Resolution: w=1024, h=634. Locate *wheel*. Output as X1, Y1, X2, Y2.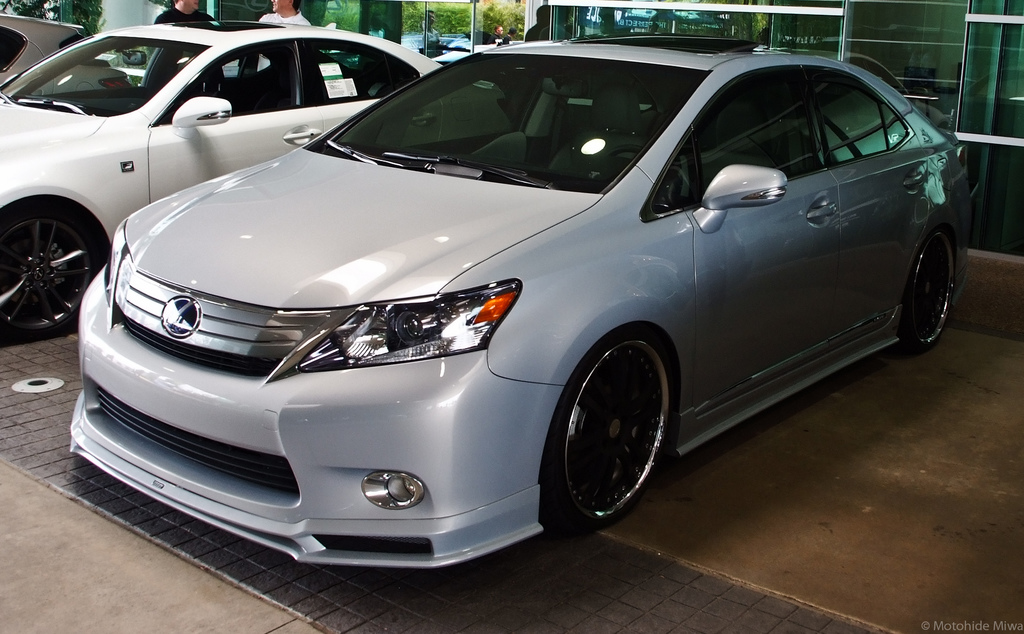
555, 337, 681, 532.
